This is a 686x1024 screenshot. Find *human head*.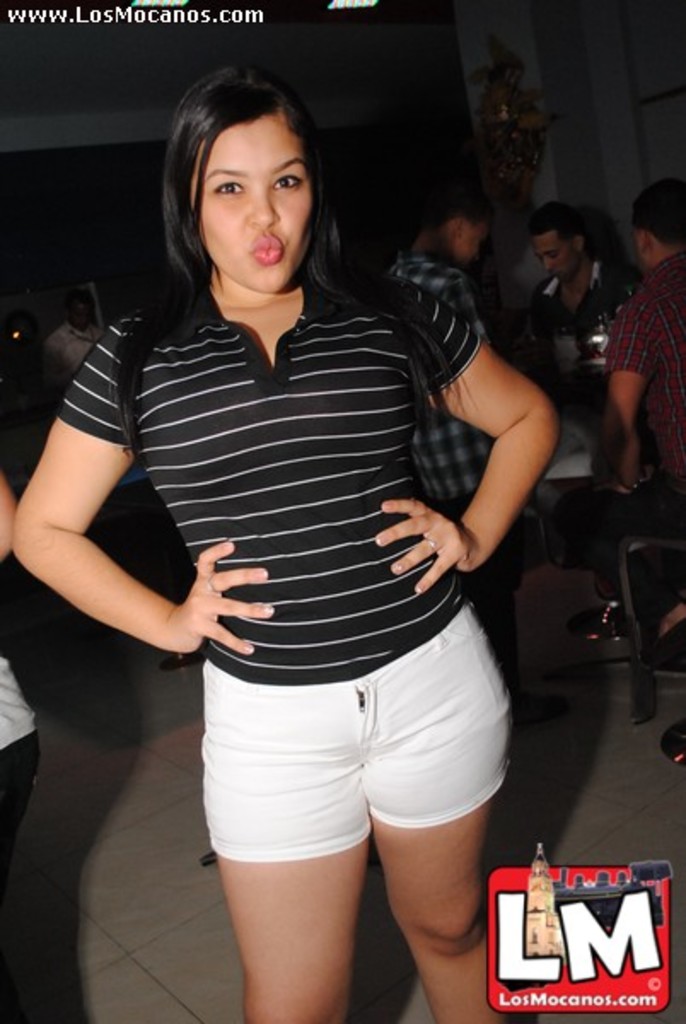
Bounding box: x1=167, y1=63, x2=326, y2=276.
